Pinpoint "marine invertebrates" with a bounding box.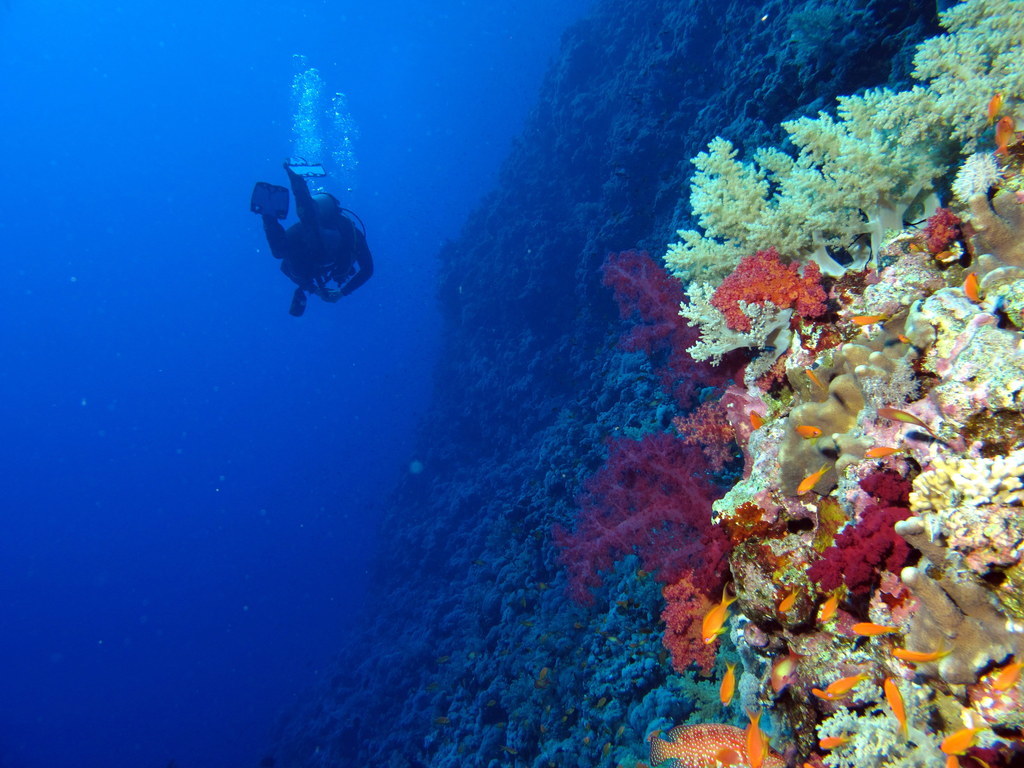
[left=670, top=0, right=1023, bottom=373].
